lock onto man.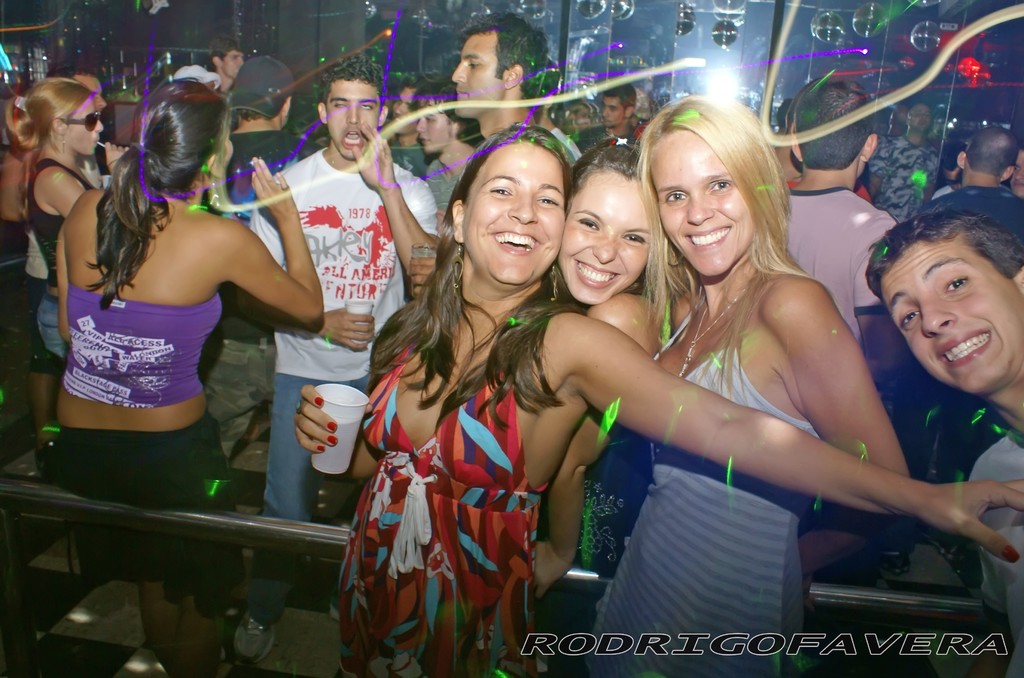
Locked: x1=866 y1=99 x2=941 y2=226.
